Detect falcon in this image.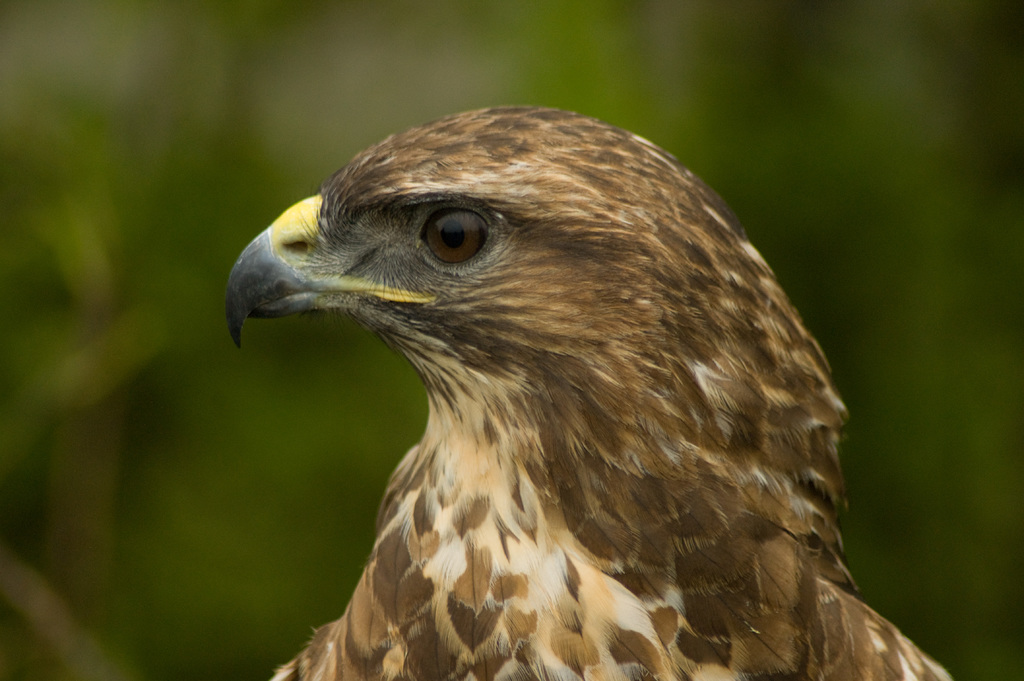
Detection: rect(207, 101, 964, 680).
